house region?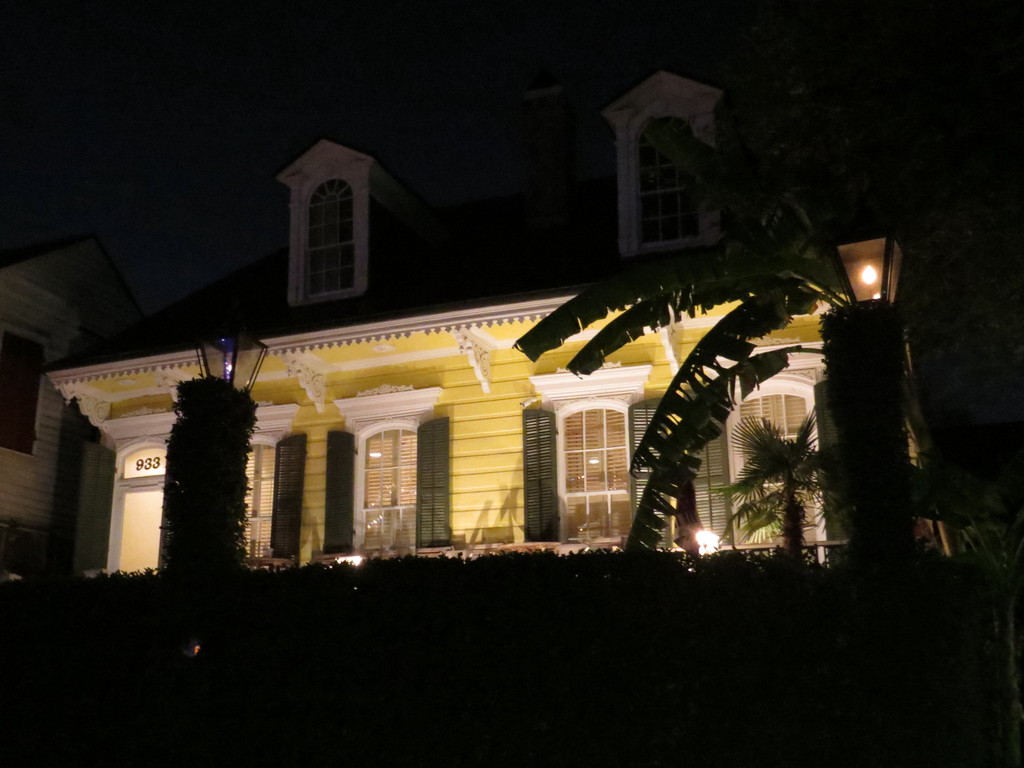
0,0,1023,664
